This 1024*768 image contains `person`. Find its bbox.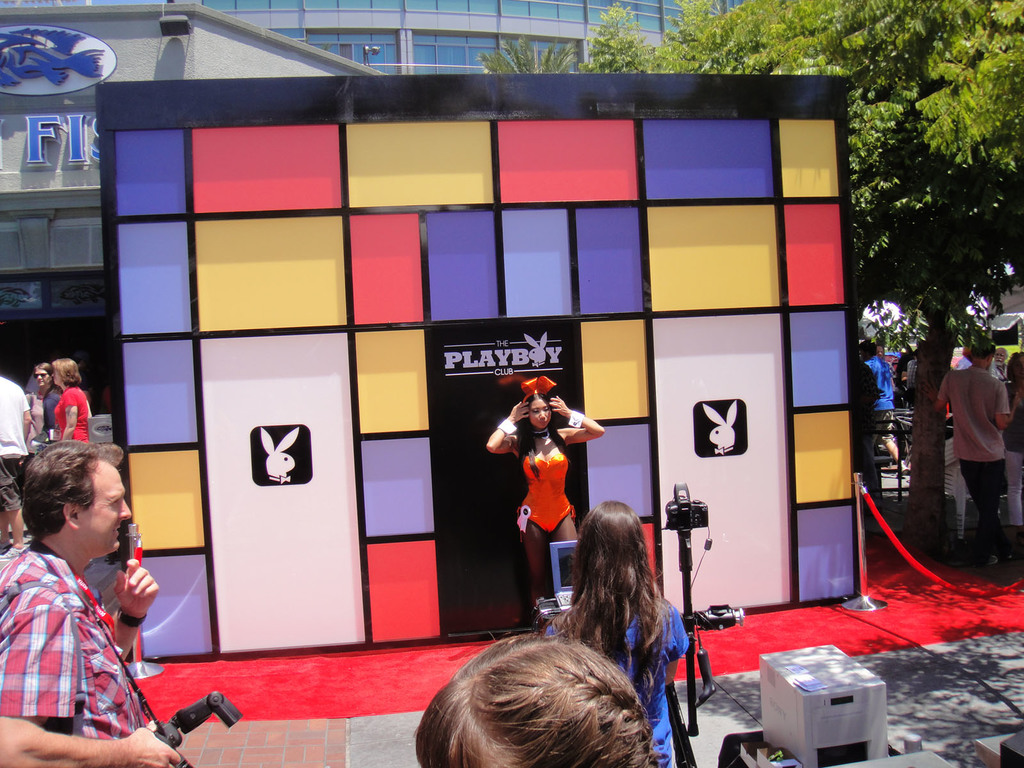
[0, 441, 189, 767].
